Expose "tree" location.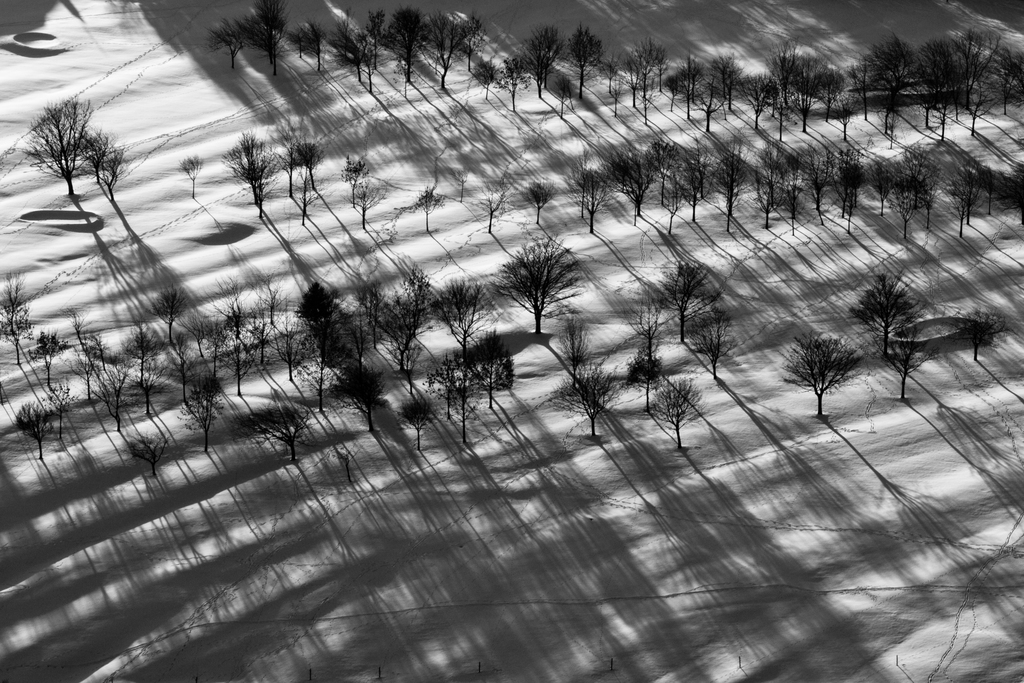
Exposed at bbox(640, 379, 696, 454).
